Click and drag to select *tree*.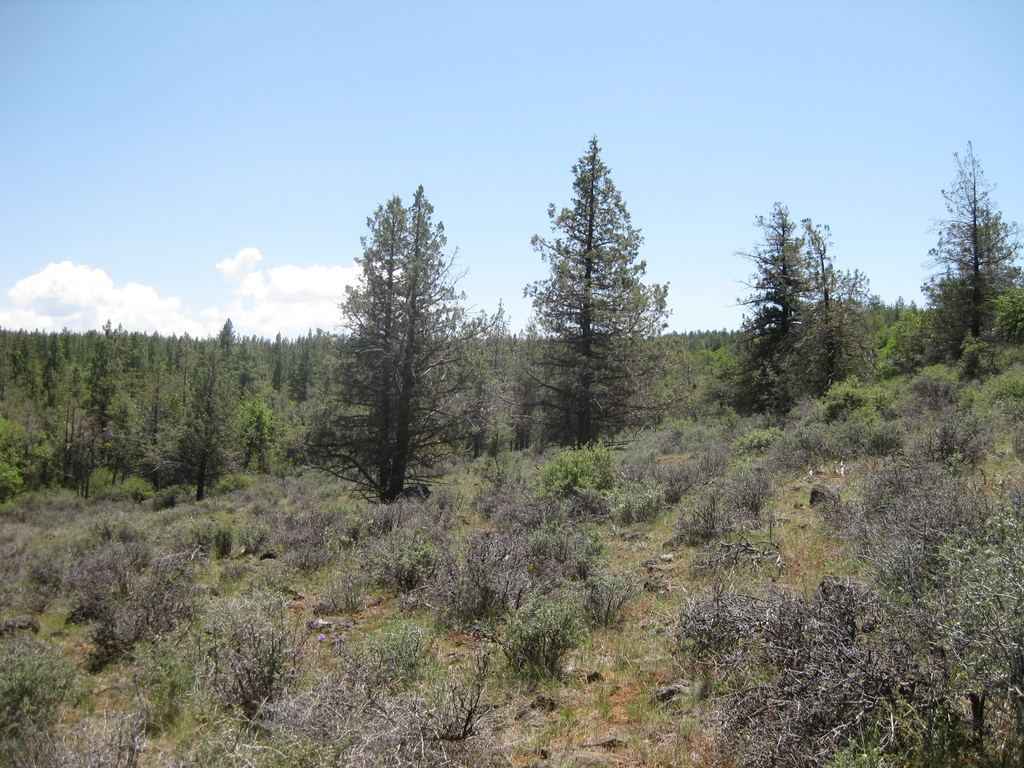
Selection: crop(505, 125, 675, 463).
